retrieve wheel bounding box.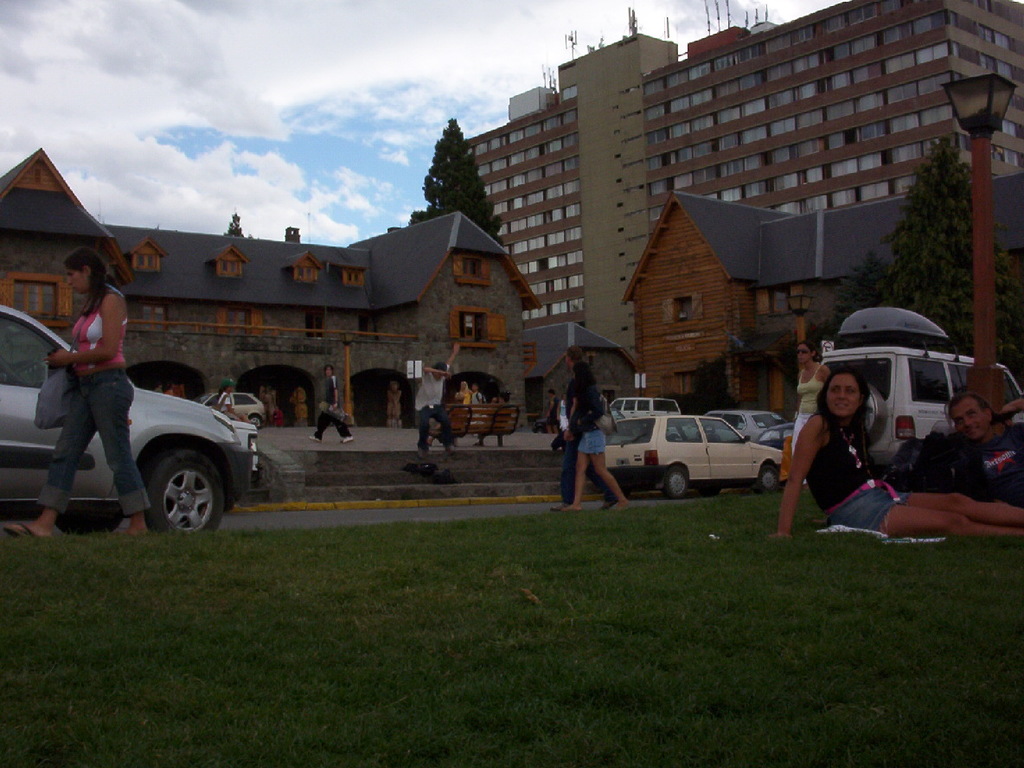
Bounding box: bbox(248, 413, 262, 431).
